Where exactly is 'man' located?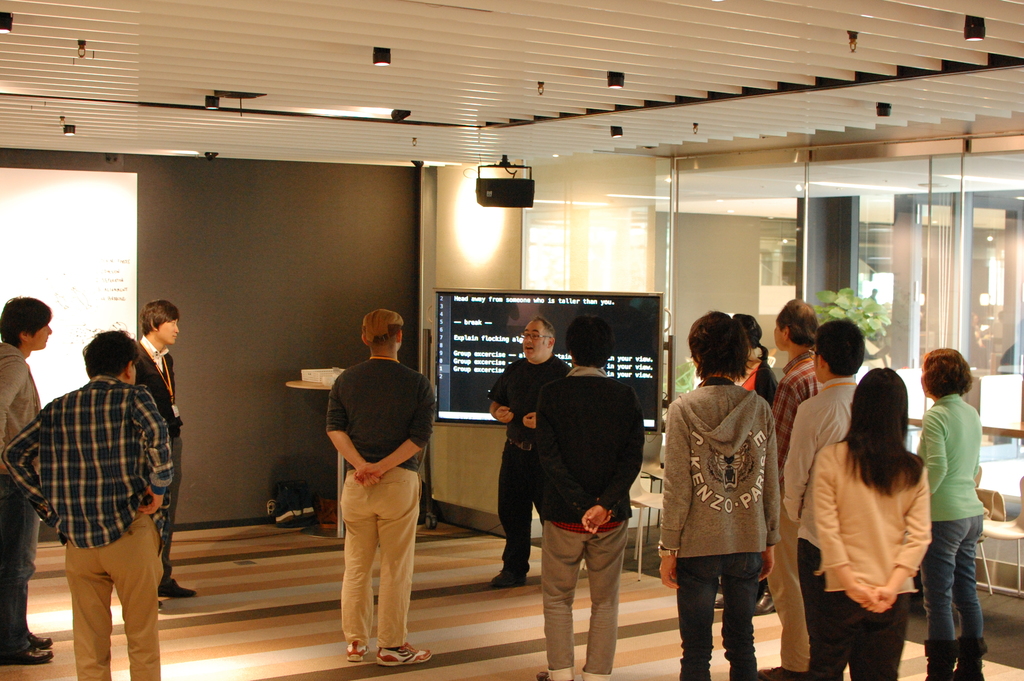
Its bounding box is bbox=(486, 316, 573, 587).
